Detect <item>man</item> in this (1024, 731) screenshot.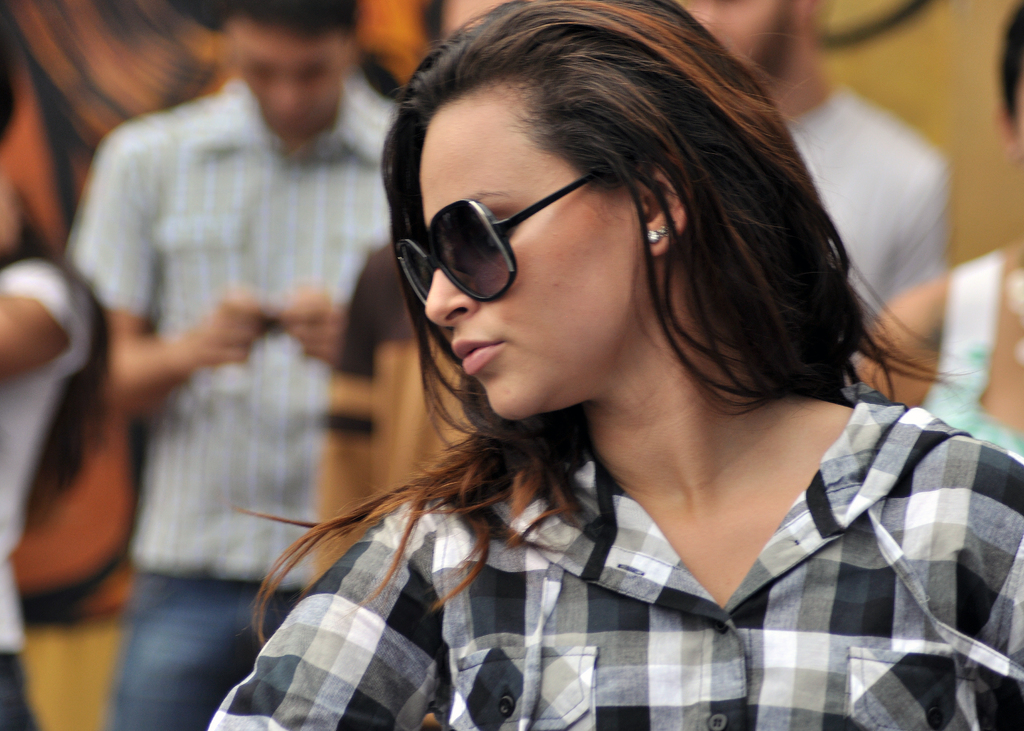
Detection: rect(68, 0, 415, 730).
